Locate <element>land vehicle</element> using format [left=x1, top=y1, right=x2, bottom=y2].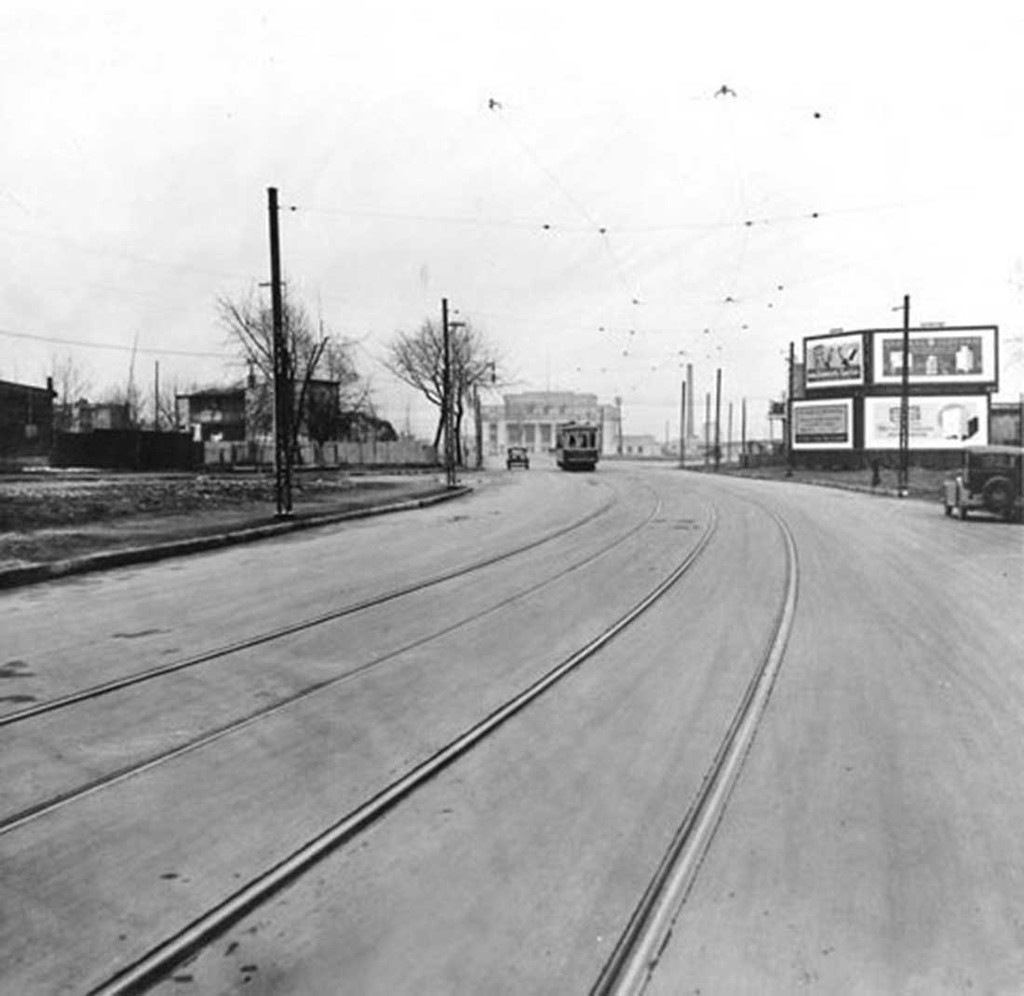
[left=950, top=445, right=1022, bottom=526].
